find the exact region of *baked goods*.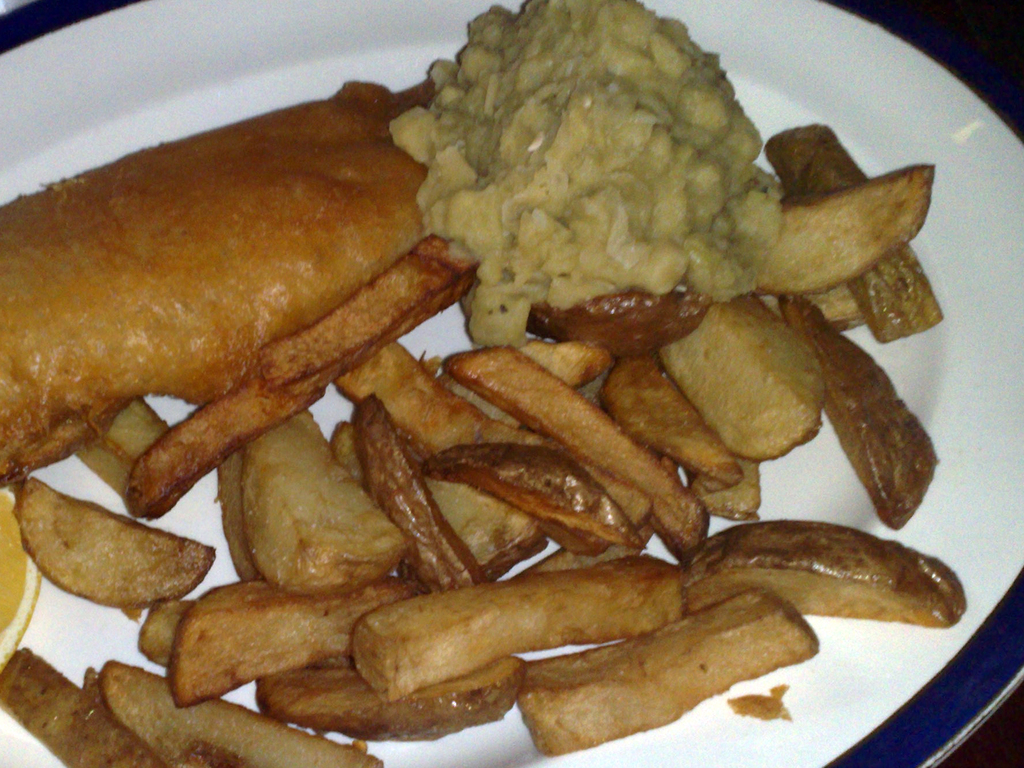
Exact region: l=0, t=76, r=425, b=488.
